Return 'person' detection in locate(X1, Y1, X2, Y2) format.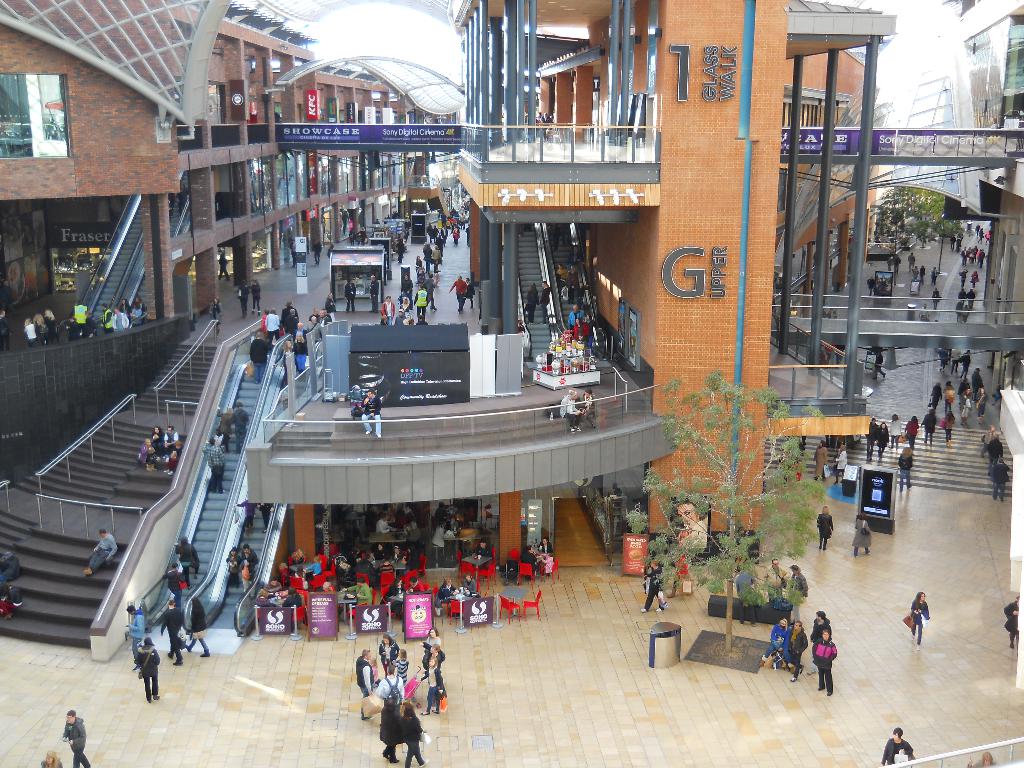
locate(342, 275, 356, 315).
